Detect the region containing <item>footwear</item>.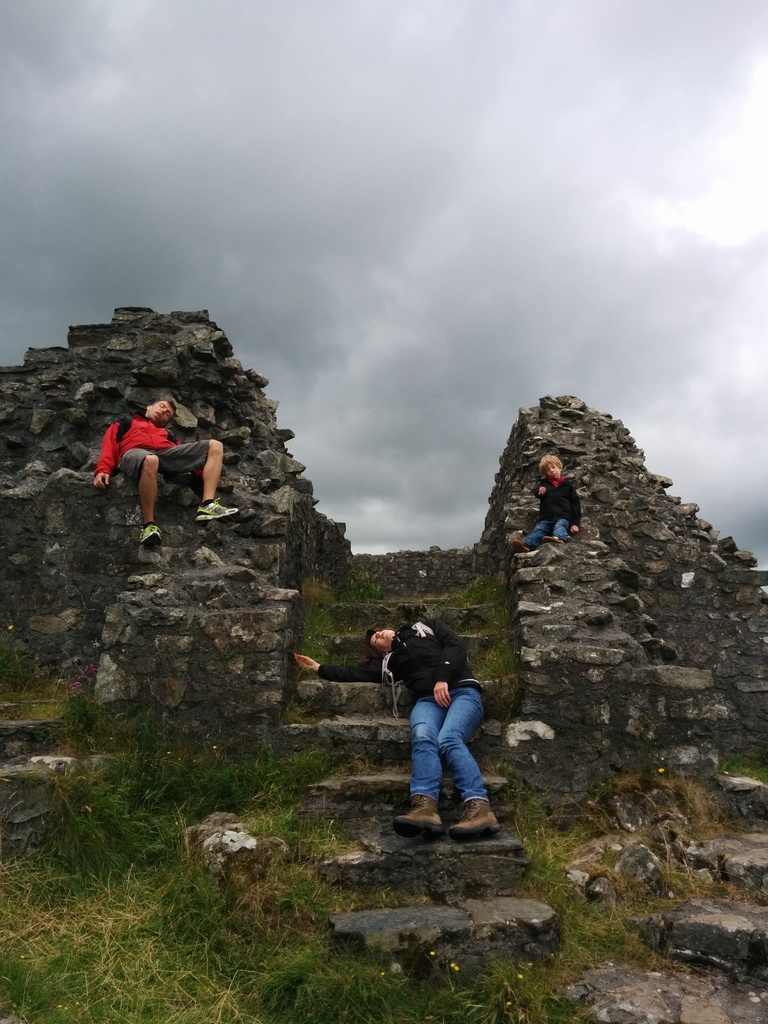
locate(380, 776, 444, 837).
